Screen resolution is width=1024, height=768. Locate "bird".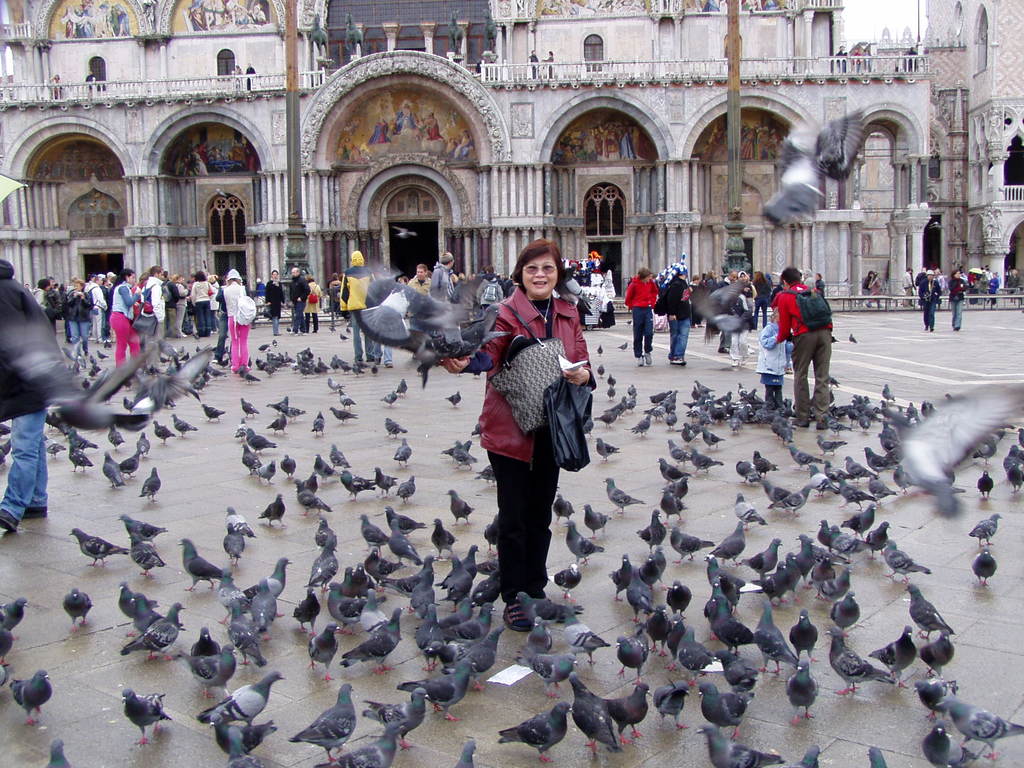
[348,687,431,753].
